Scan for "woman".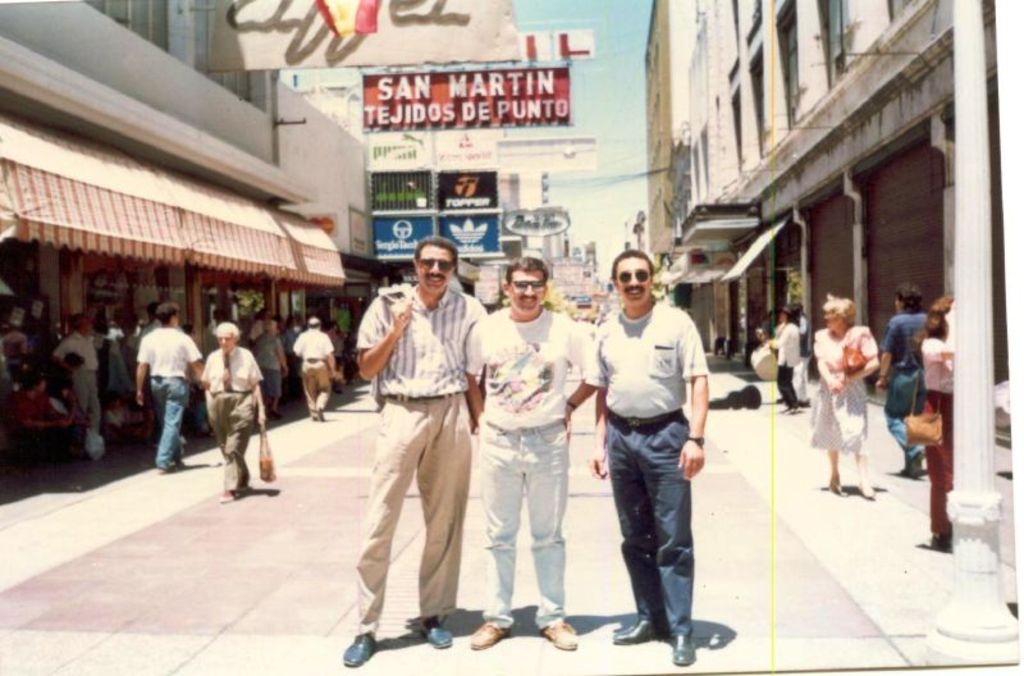
Scan result: (762,305,804,412).
